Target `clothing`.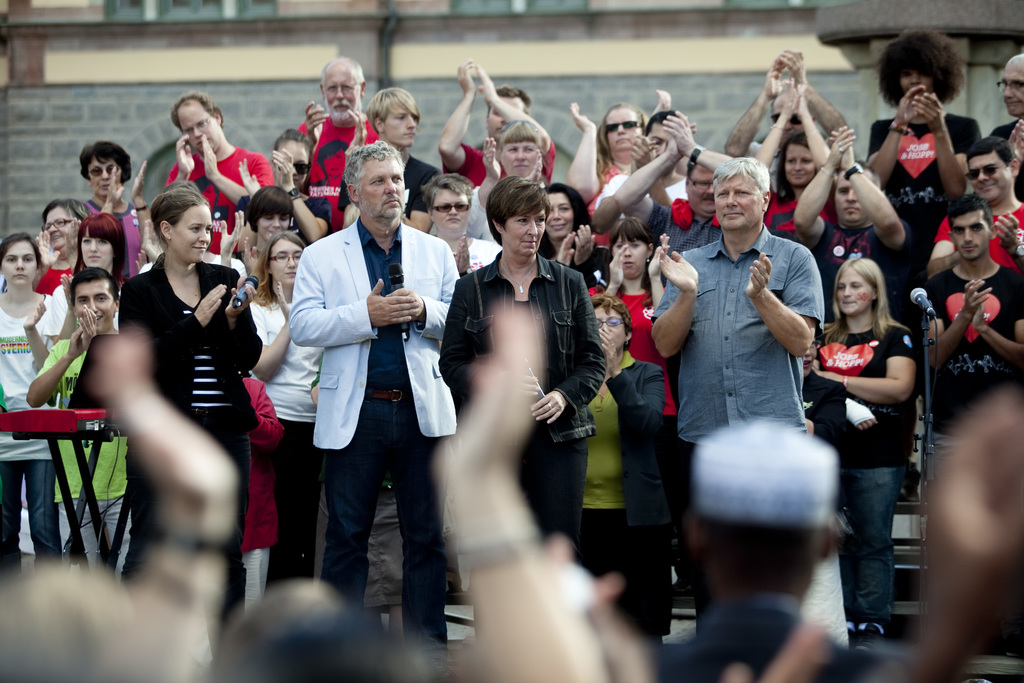
Target region: bbox=(35, 264, 68, 294).
